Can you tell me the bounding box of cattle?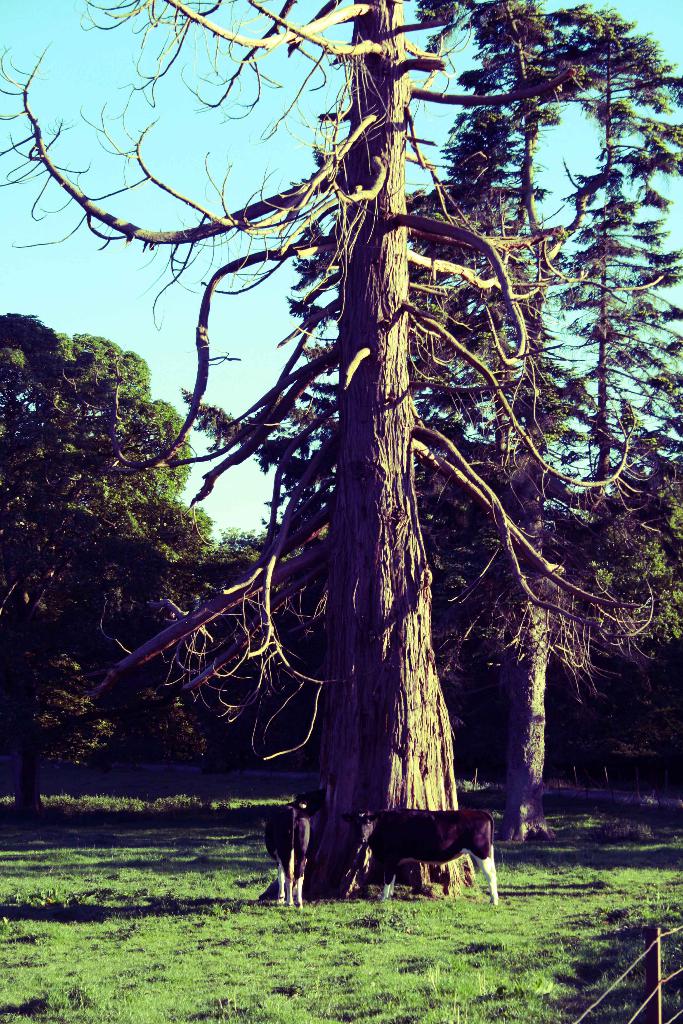
(265,800,313,907).
